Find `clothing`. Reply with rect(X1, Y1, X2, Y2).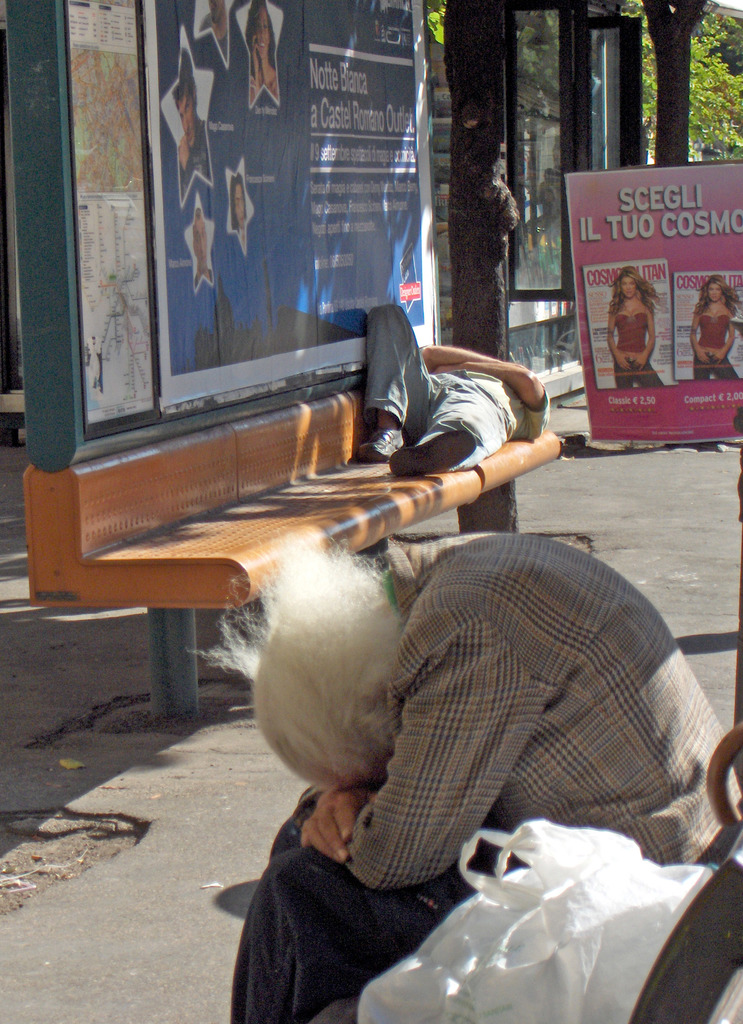
rect(612, 308, 663, 388).
